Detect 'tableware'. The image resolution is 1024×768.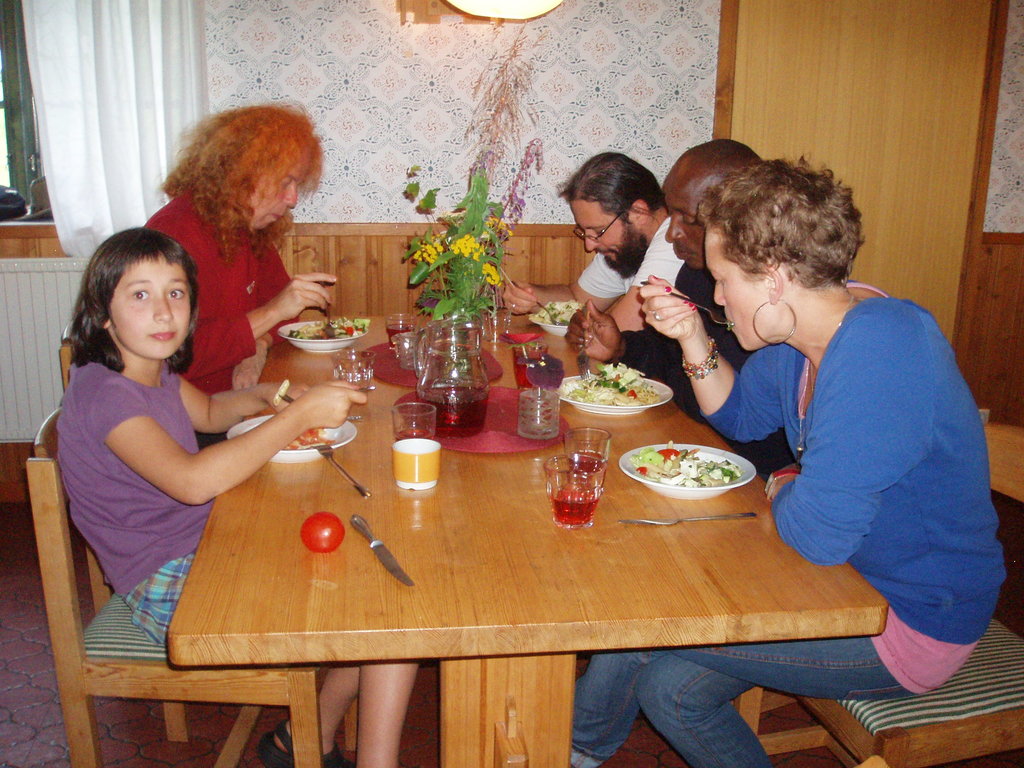
BBox(616, 512, 758, 529).
